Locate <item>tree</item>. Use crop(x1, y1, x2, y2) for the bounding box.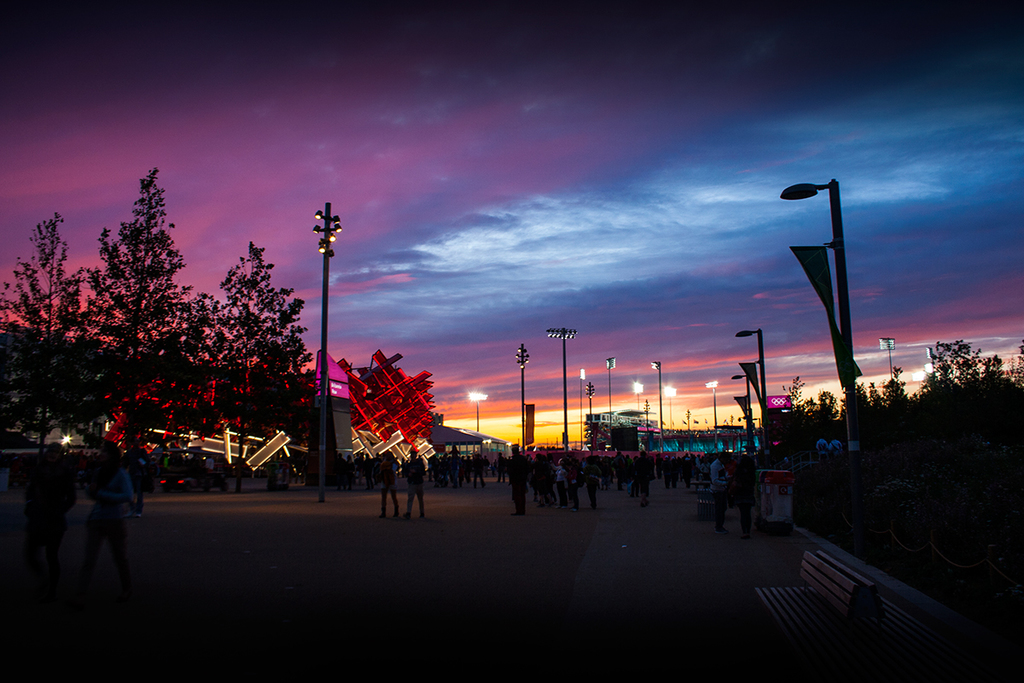
crop(788, 370, 812, 435).
